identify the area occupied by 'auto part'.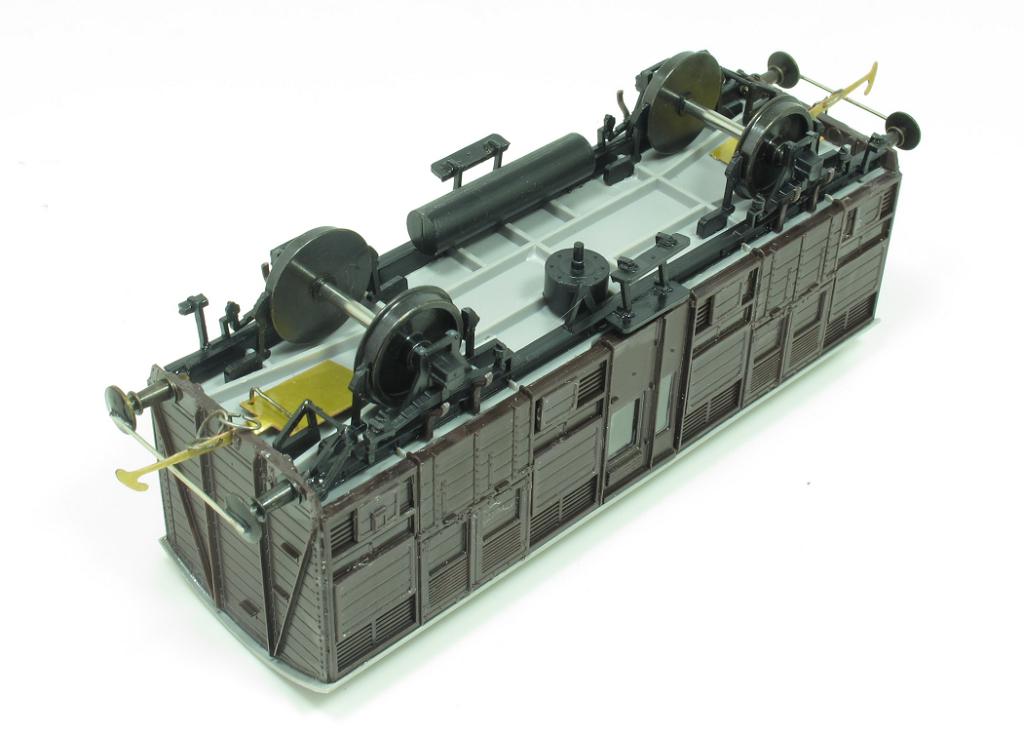
Area: <region>102, 46, 920, 692</region>.
